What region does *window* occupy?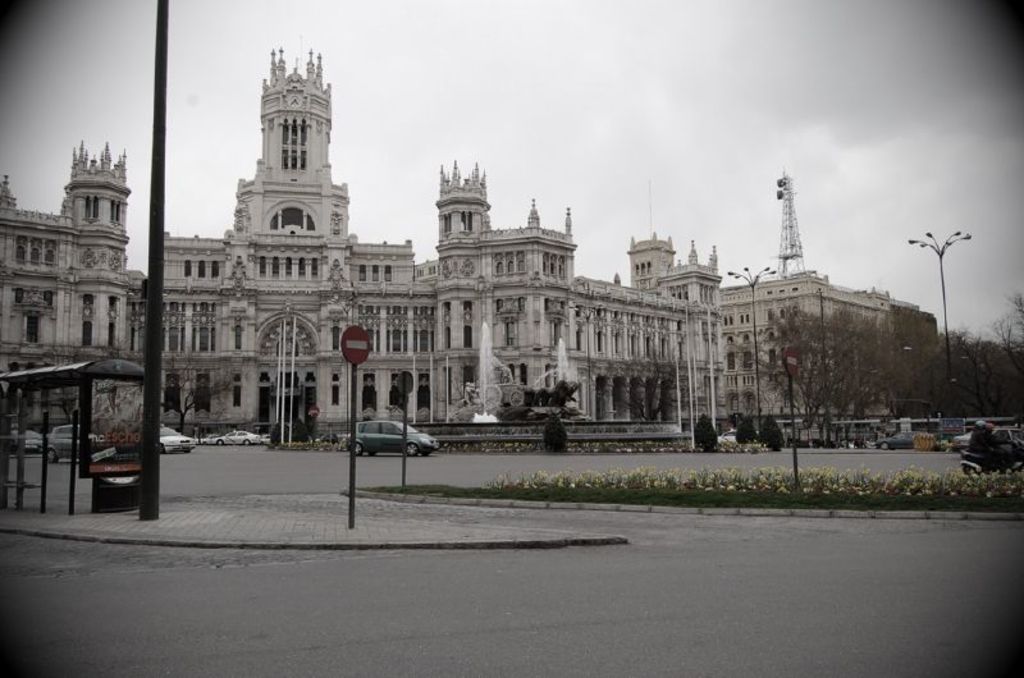
select_region(265, 198, 320, 237).
